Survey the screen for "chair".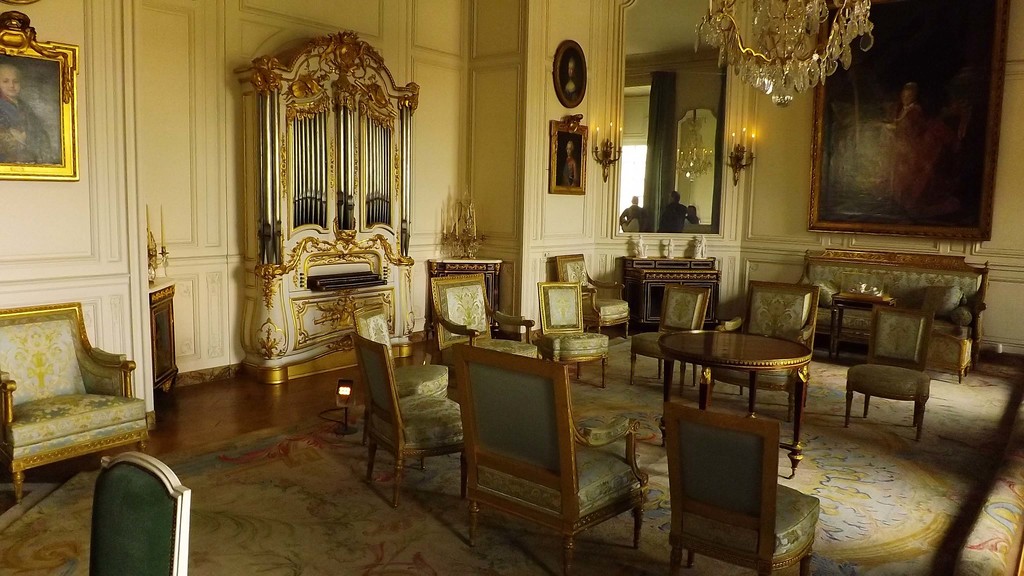
Survey found: bbox=[836, 299, 950, 446].
